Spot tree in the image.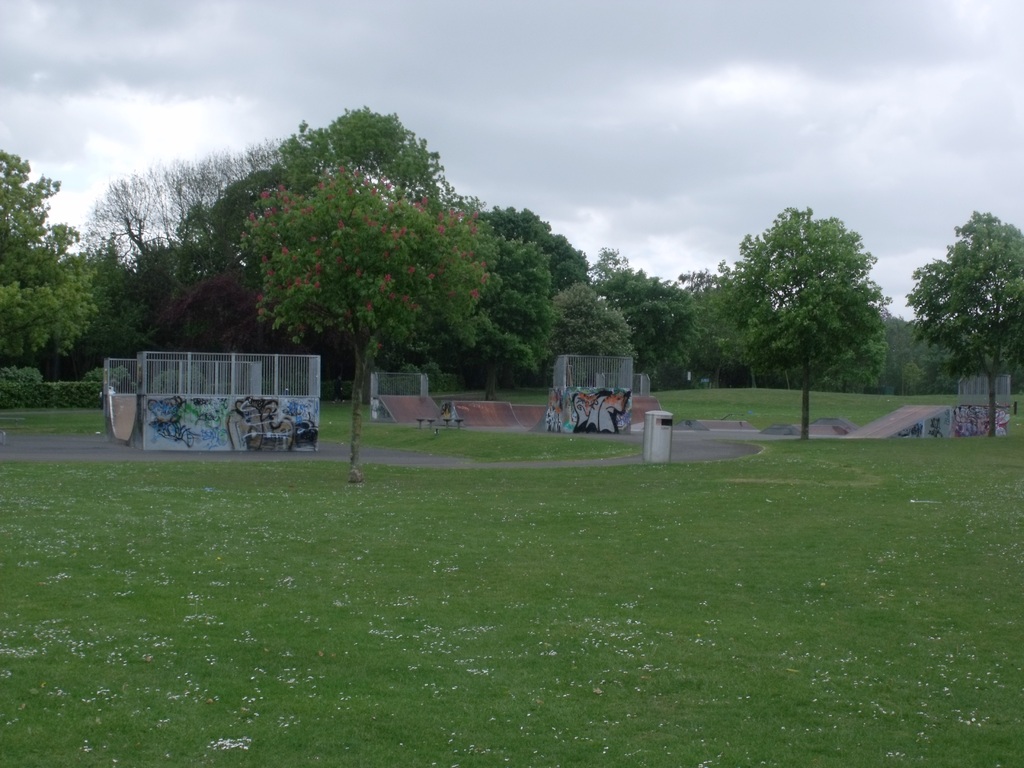
tree found at 694,254,756,376.
